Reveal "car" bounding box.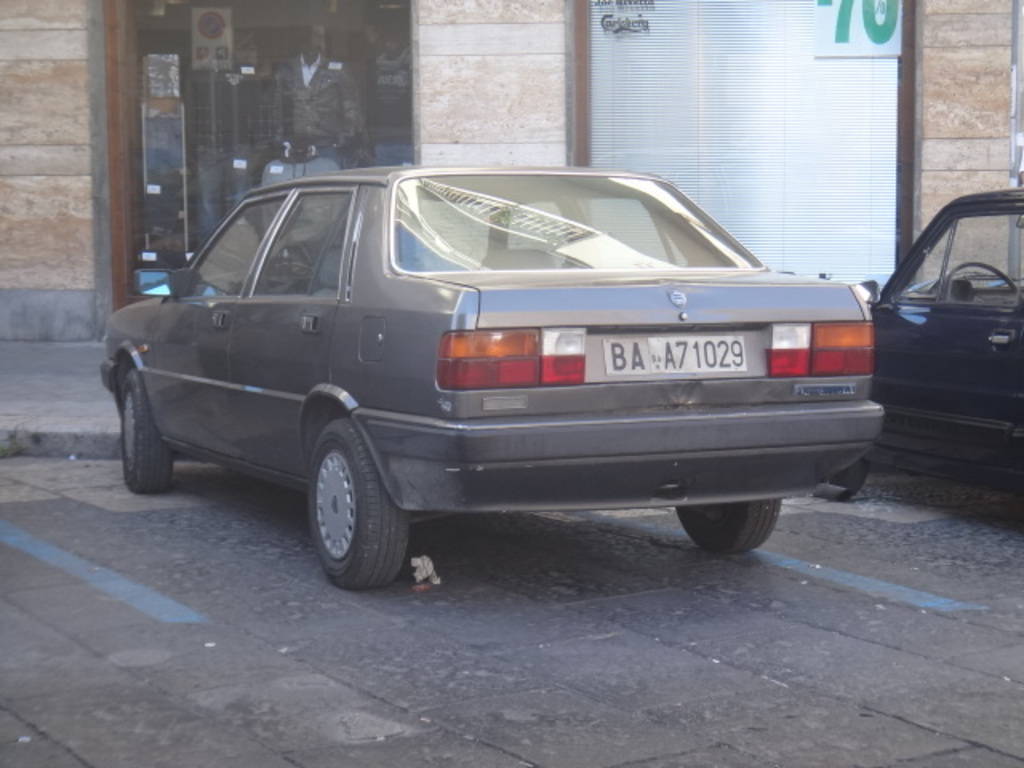
Revealed: detection(822, 186, 1022, 498).
